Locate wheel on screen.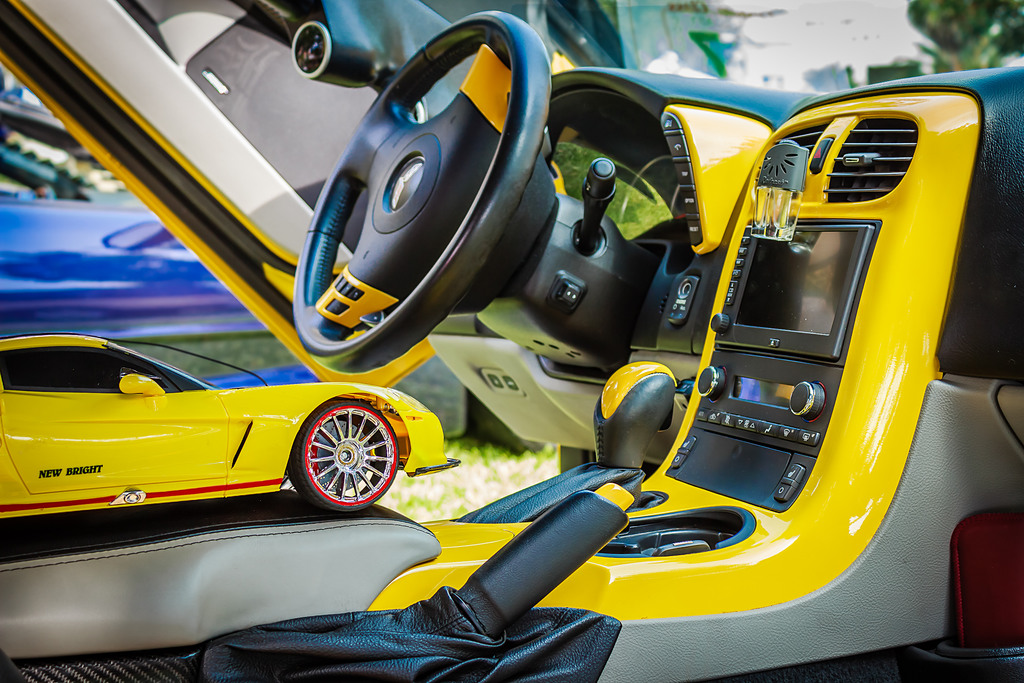
On screen at detection(278, 404, 399, 514).
